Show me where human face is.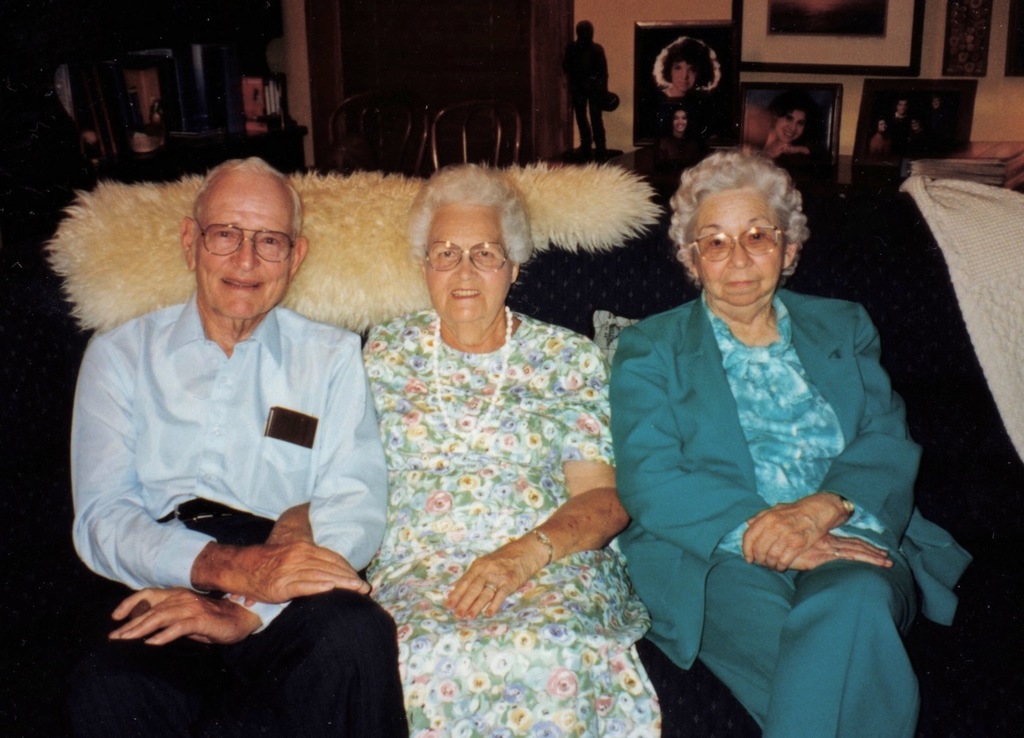
human face is at rect(668, 60, 695, 85).
